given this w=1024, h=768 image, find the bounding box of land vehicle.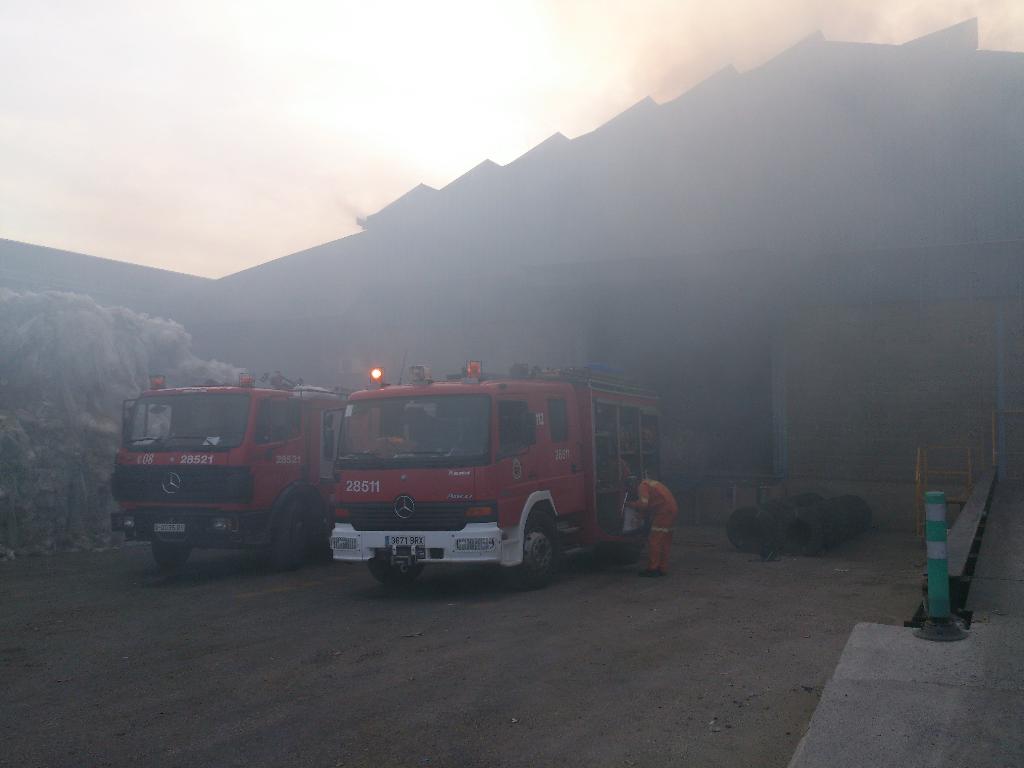
(left=108, top=364, right=352, bottom=577).
